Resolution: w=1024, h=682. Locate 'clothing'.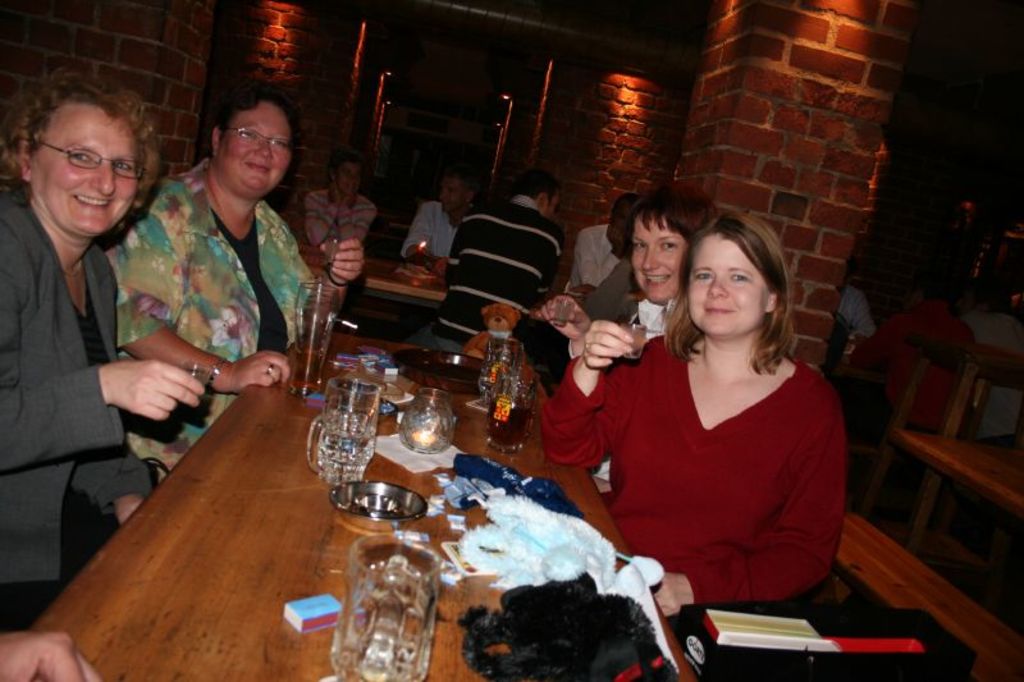
[301,186,375,260].
